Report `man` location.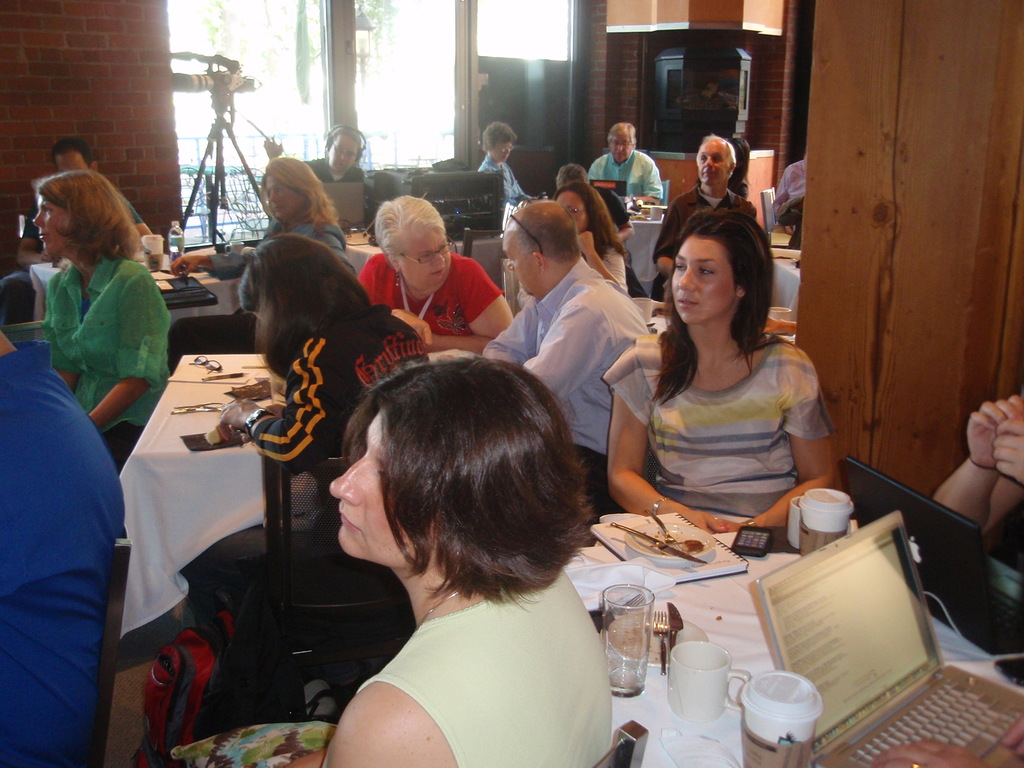
Report: 653, 134, 757, 301.
